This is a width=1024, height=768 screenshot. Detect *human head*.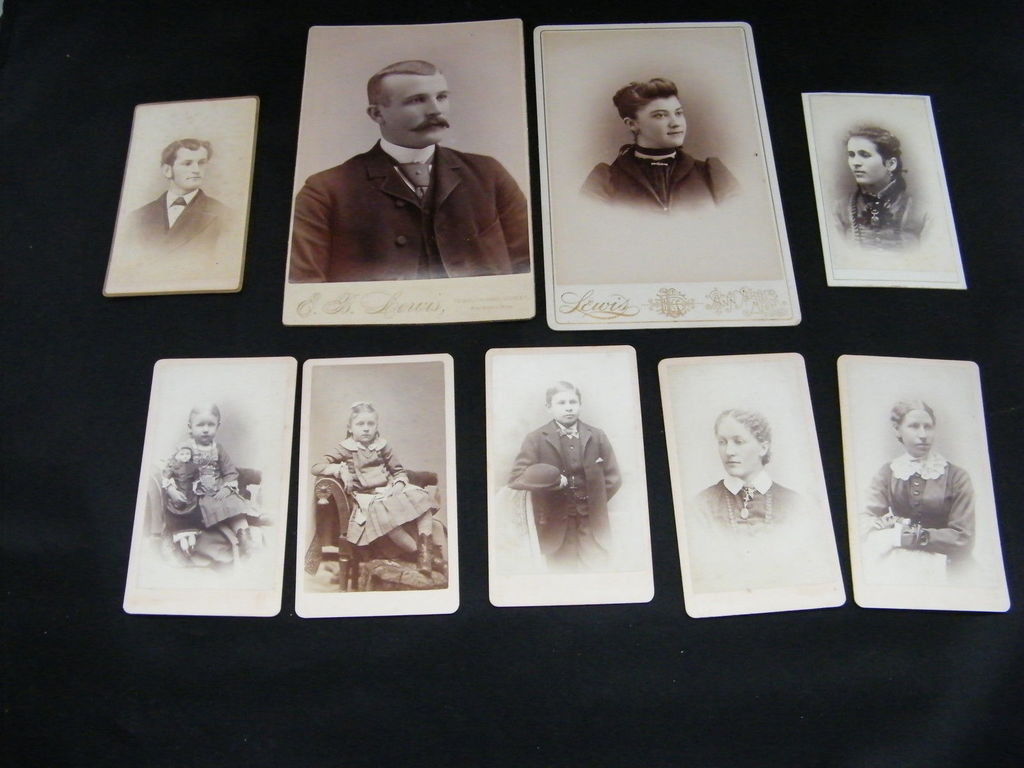
(left=344, top=401, right=376, bottom=444).
